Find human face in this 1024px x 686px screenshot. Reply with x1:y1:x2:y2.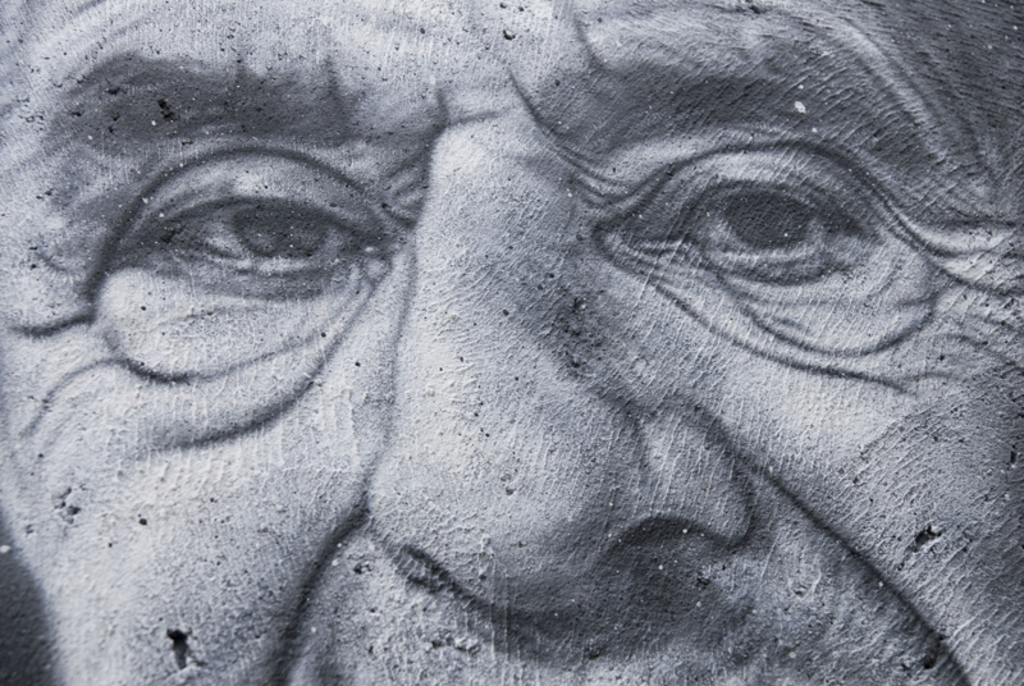
0:0:1023:685.
